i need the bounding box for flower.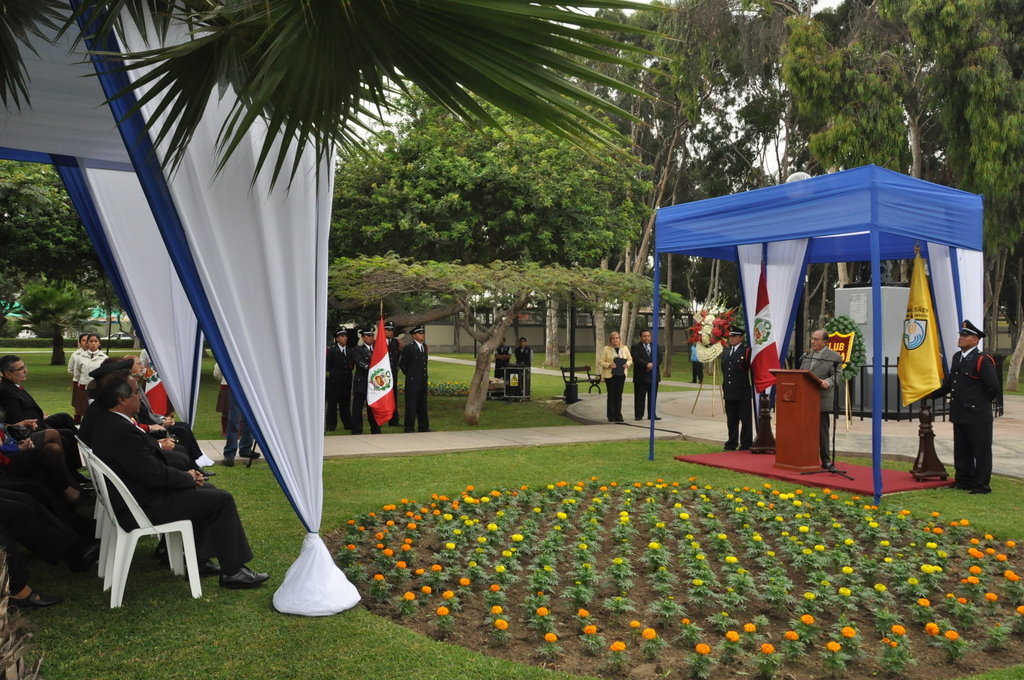
Here it is: {"x1": 802, "y1": 547, "x2": 812, "y2": 555}.
